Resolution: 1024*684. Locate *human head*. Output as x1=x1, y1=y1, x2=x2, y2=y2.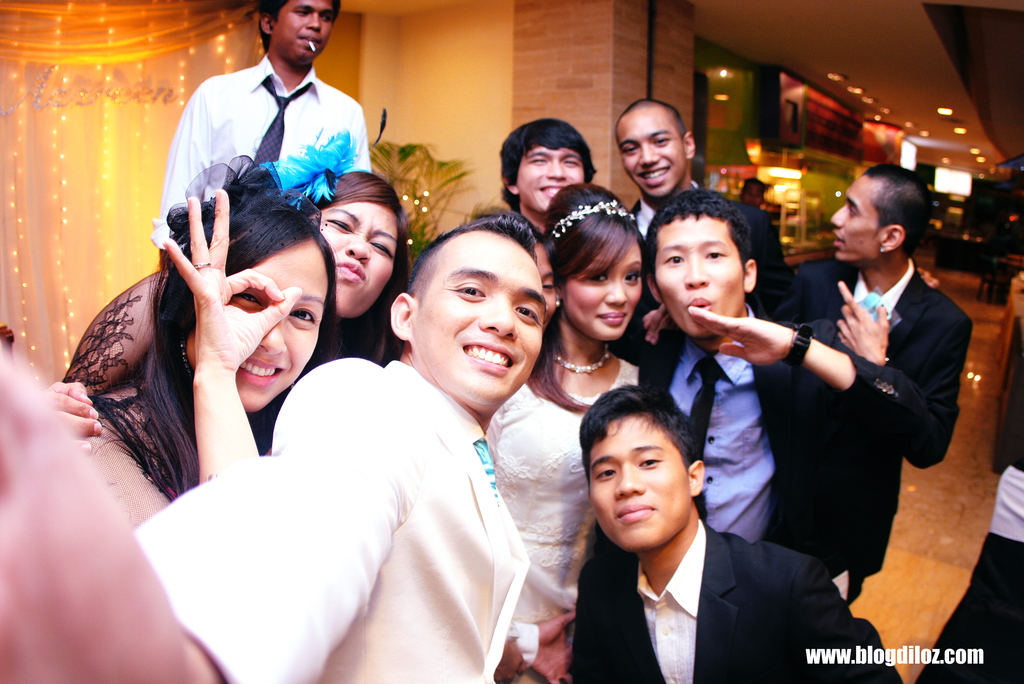
x1=576, y1=386, x2=709, y2=555.
